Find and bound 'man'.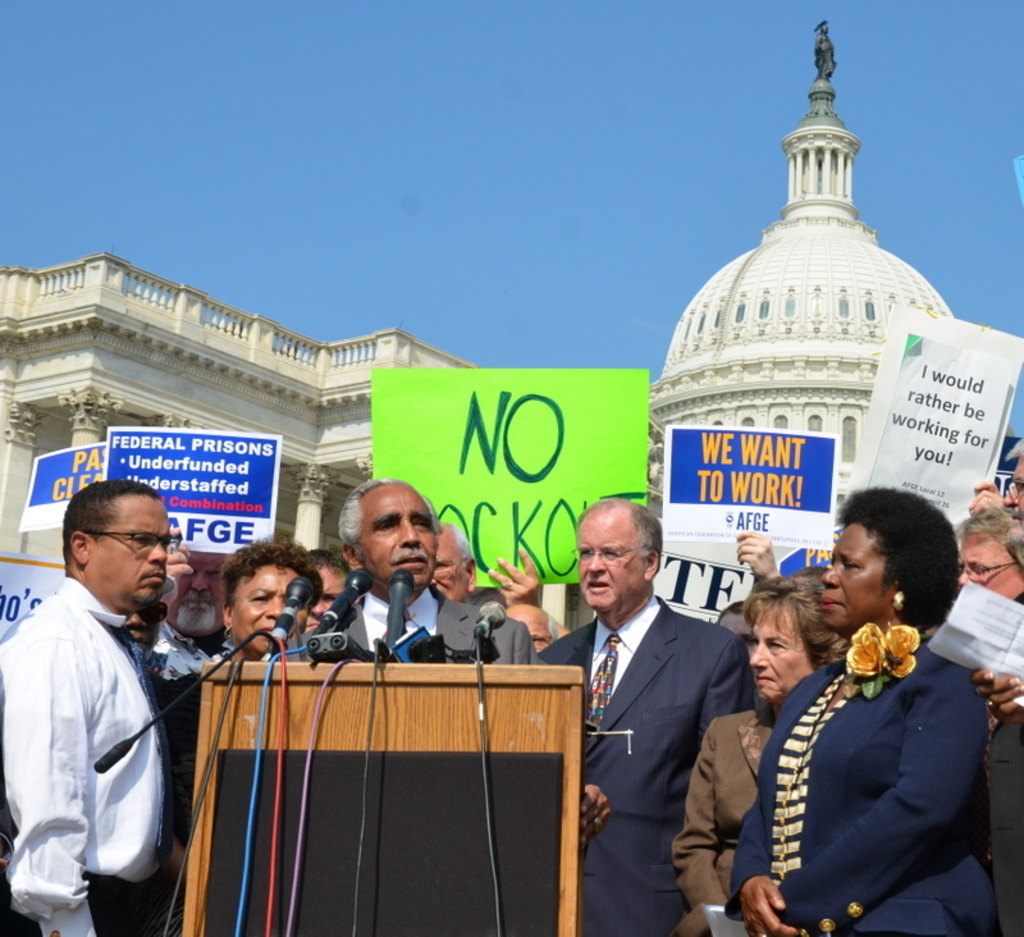
Bound: detection(294, 474, 531, 661).
